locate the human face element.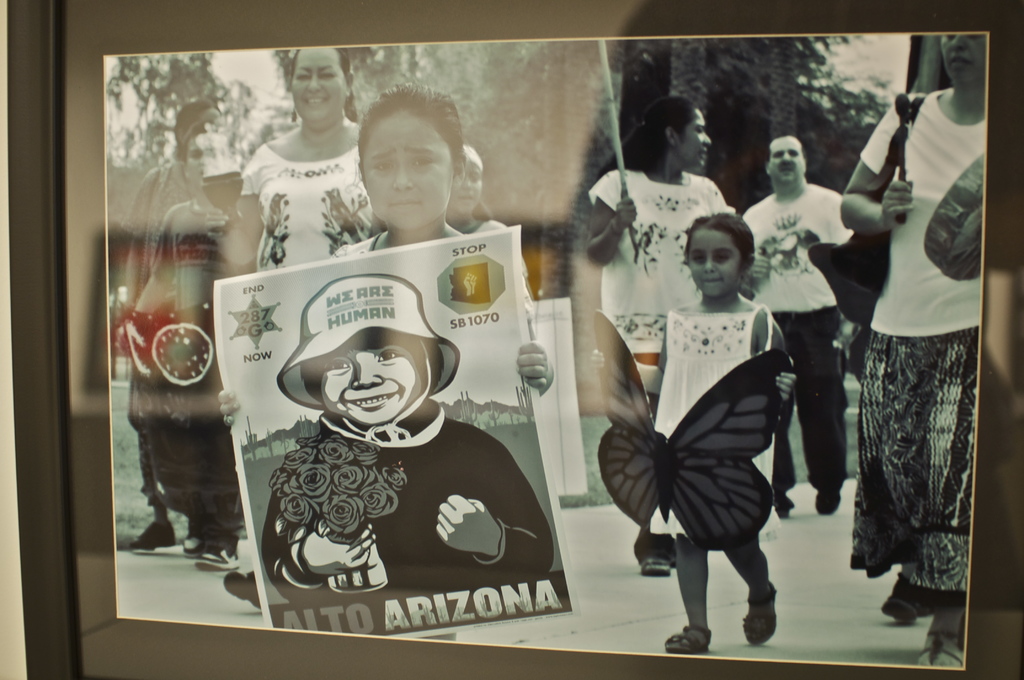
Element bbox: crop(768, 139, 810, 188).
